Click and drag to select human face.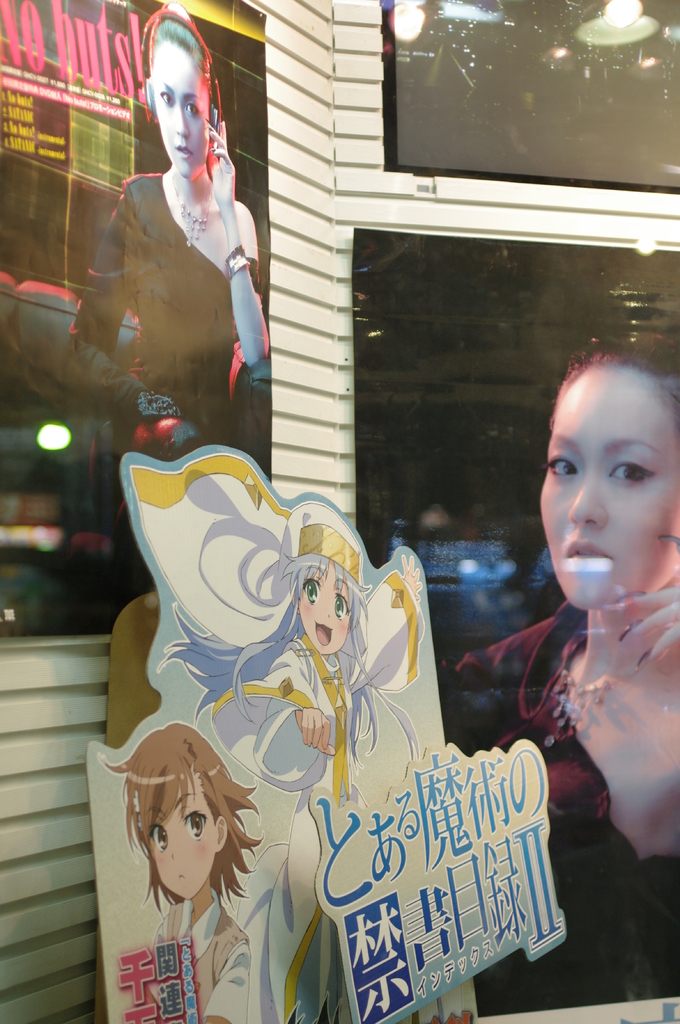
Selection: pyautogui.locateOnScreen(146, 42, 210, 174).
